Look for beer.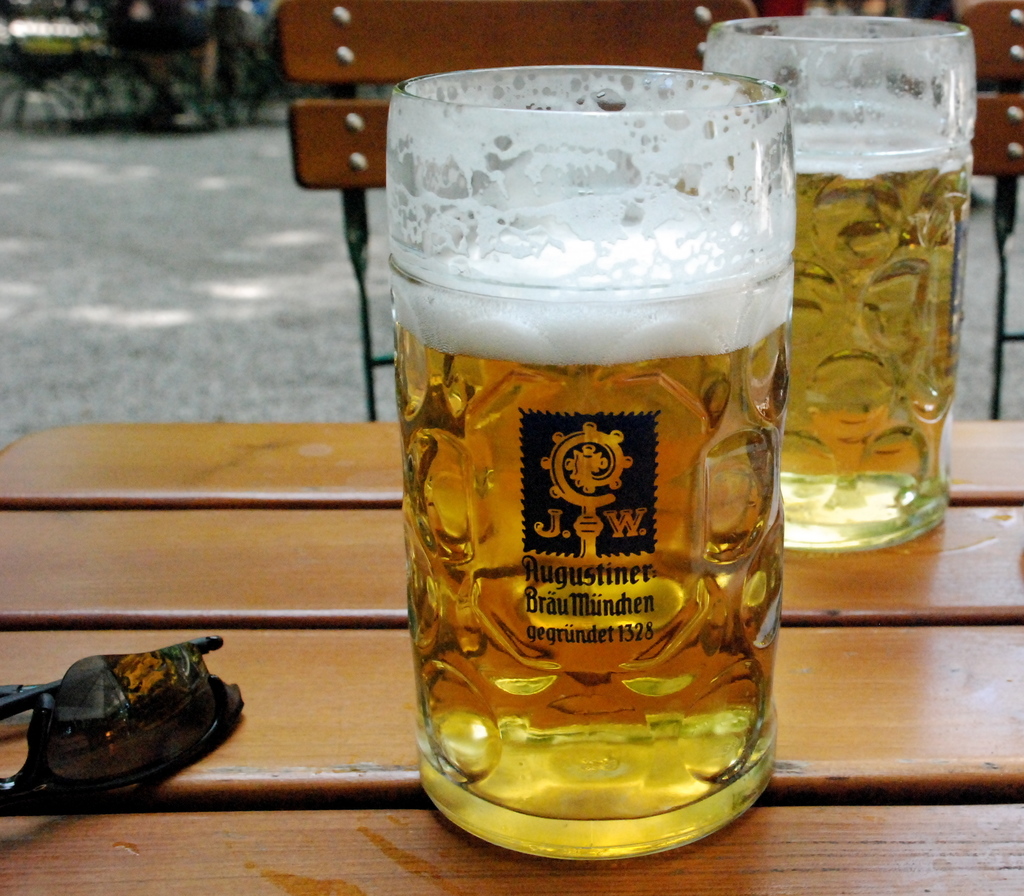
Found: 705/0/967/566.
